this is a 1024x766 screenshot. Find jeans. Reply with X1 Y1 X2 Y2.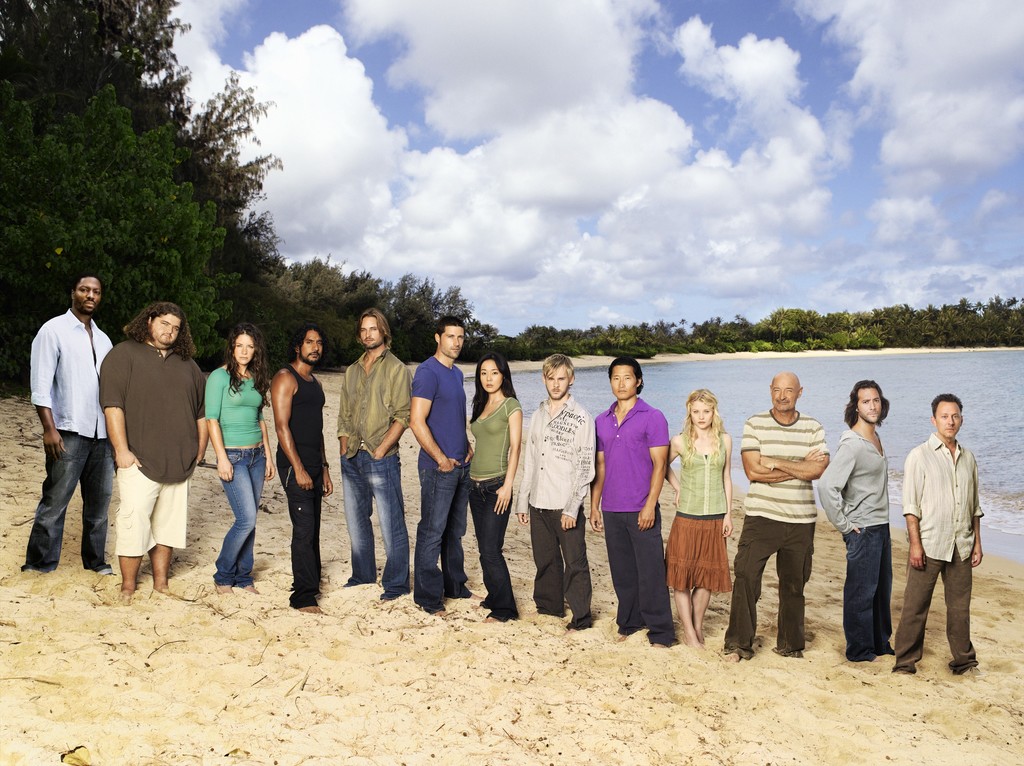
522 507 596 626.
